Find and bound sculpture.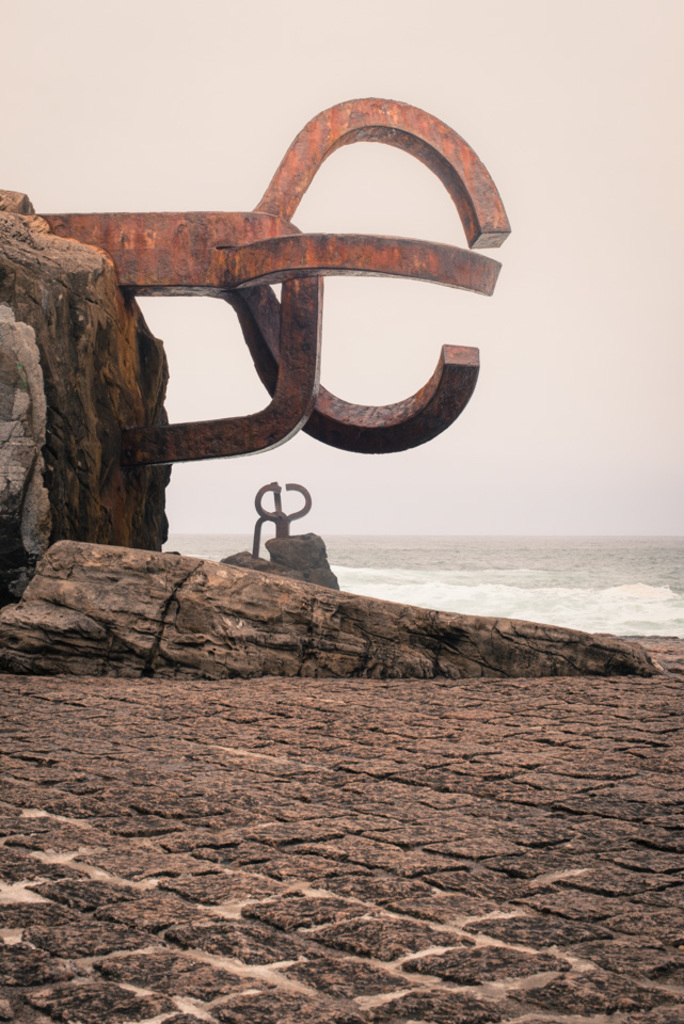
Bound: {"x1": 37, "y1": 97, "x2": 509, "y2": 463}.
